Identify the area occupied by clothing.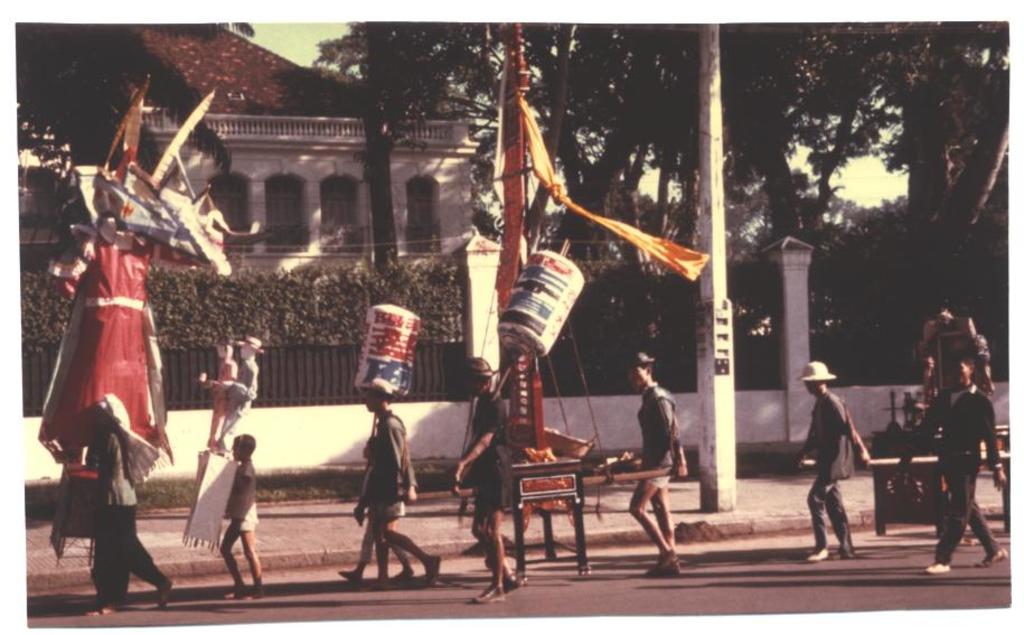
Area: box=[802, 395, 867, 541].
